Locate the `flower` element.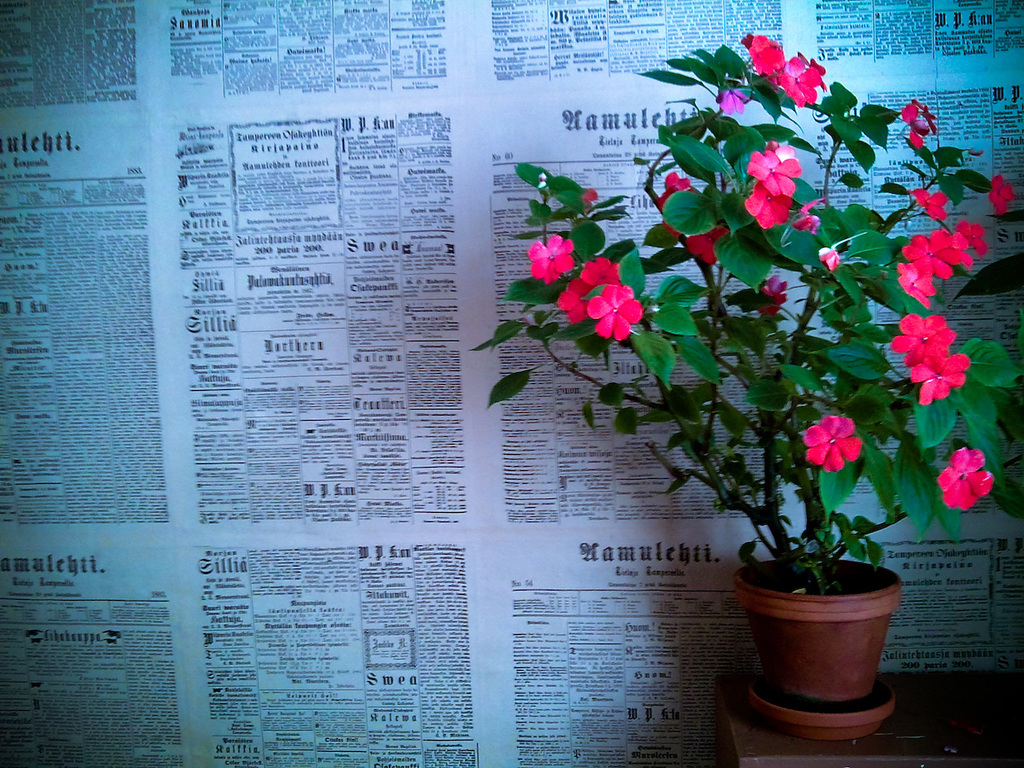
Element bbox: {"left": 986, "top": 172, "right": 1014, "bottom": 219}.
